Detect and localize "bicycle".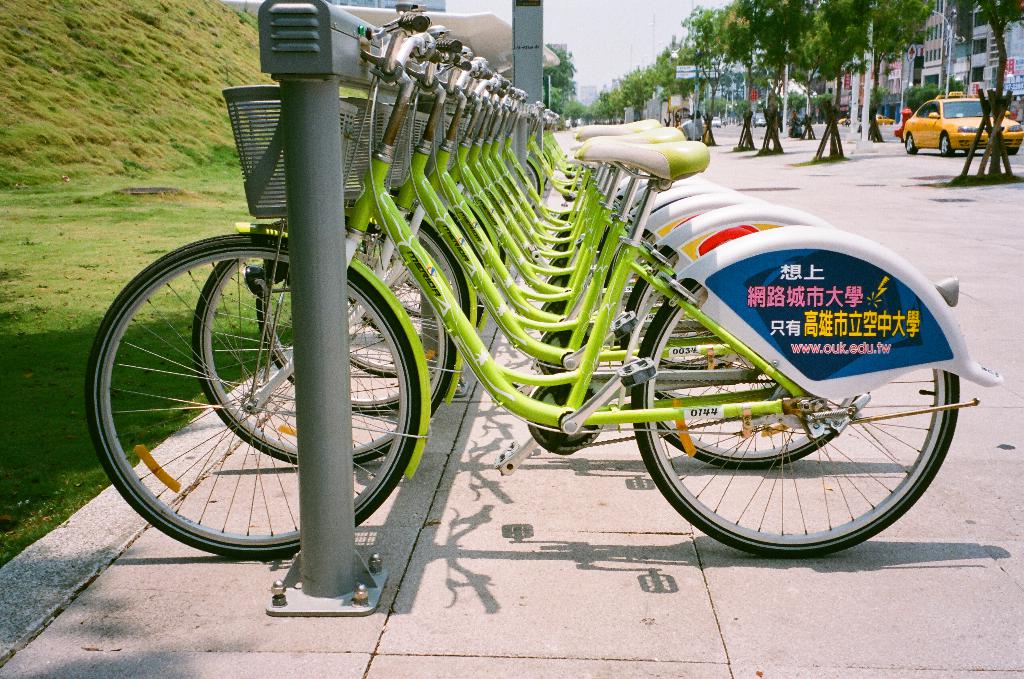
Localized at bbox=(493, 88, 611, 227).
